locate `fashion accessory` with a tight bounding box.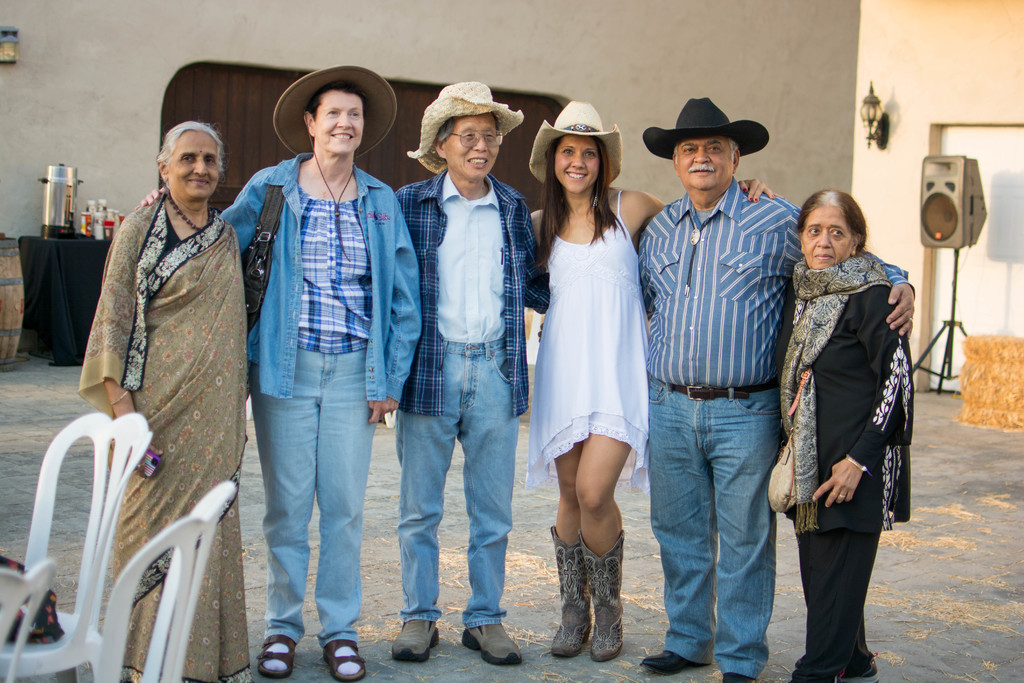
rect(525, 99, 620, 183).
